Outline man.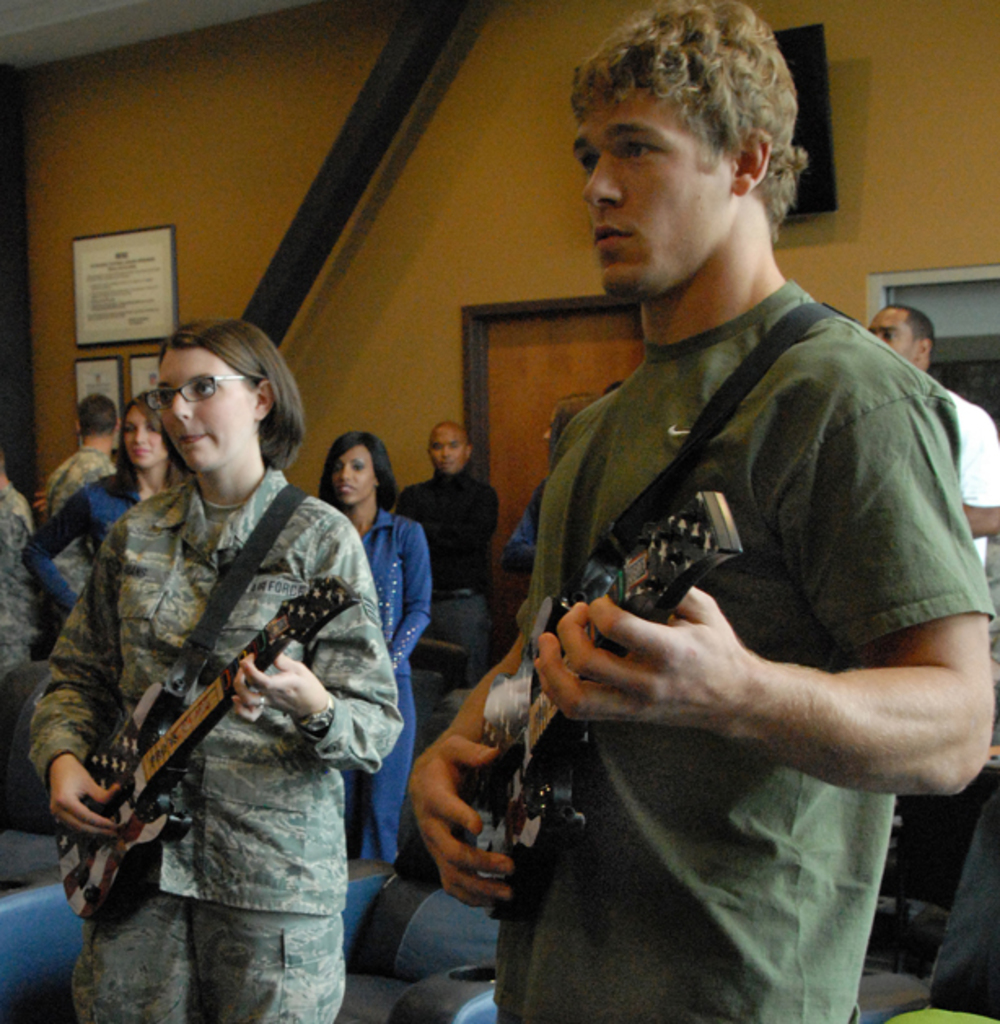
Outline: bbox(865, 301, 998, 588).
